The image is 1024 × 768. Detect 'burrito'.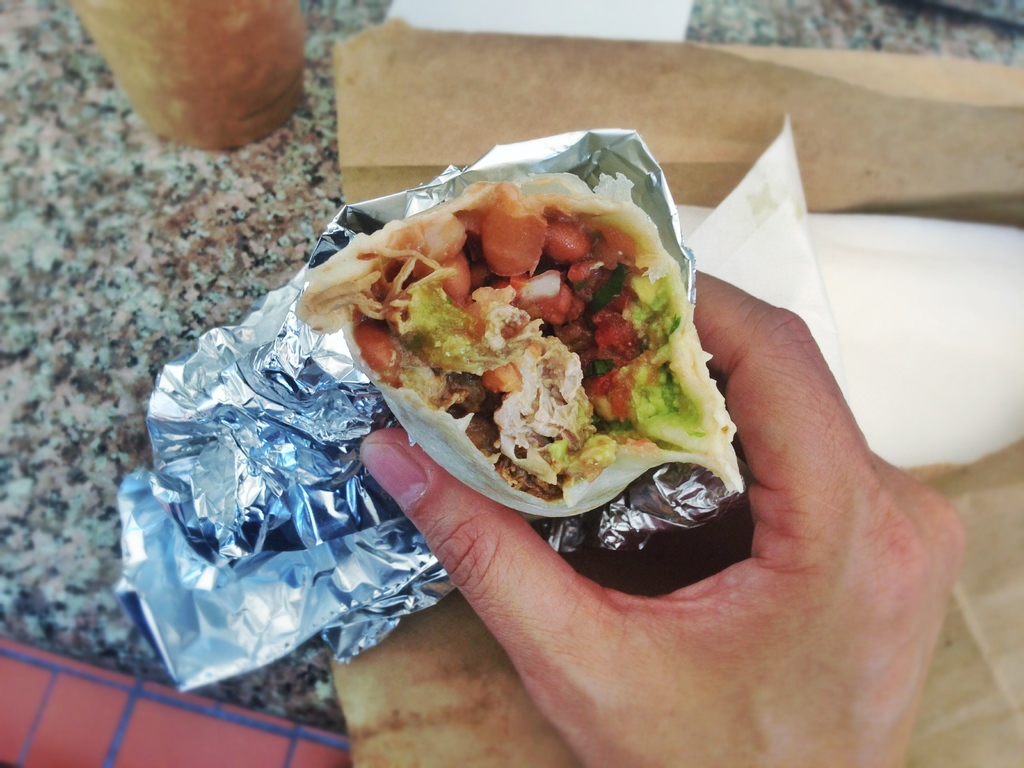
Detection: rect(293, 166, 746, 525).
